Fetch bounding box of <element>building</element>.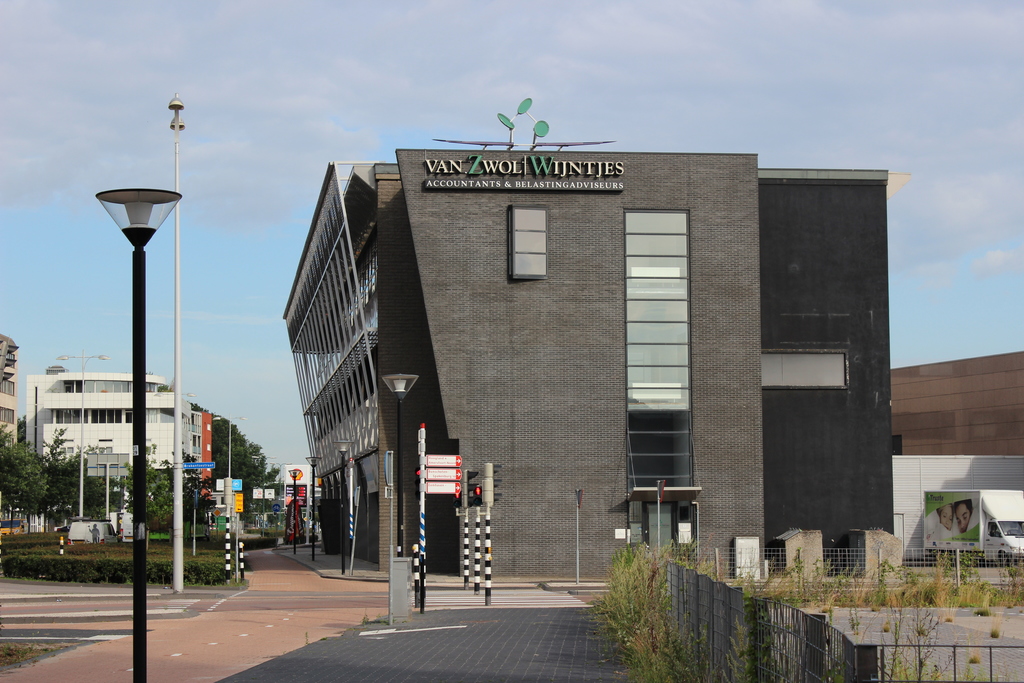
Bbox: 281, 468, 312, 544.
